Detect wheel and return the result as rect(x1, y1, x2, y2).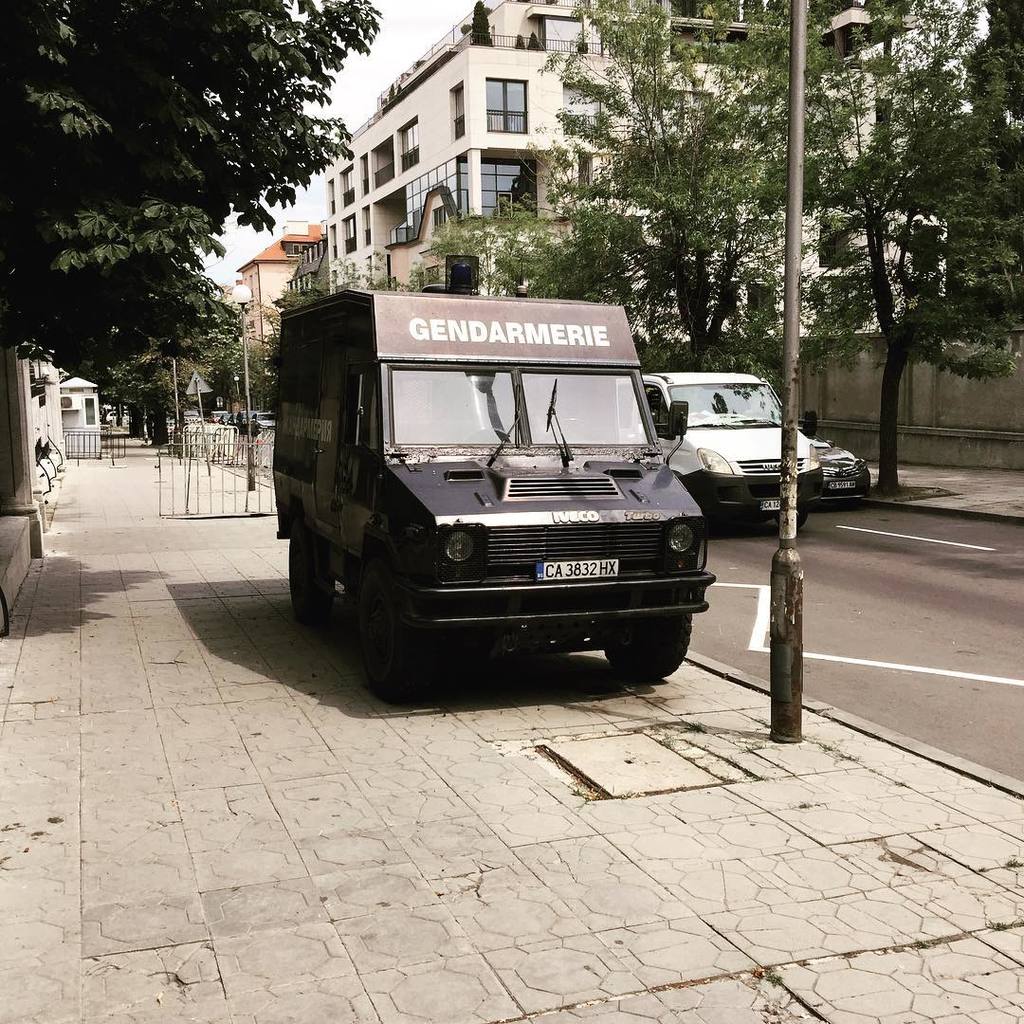
rect(543, 417, 600, 442).
